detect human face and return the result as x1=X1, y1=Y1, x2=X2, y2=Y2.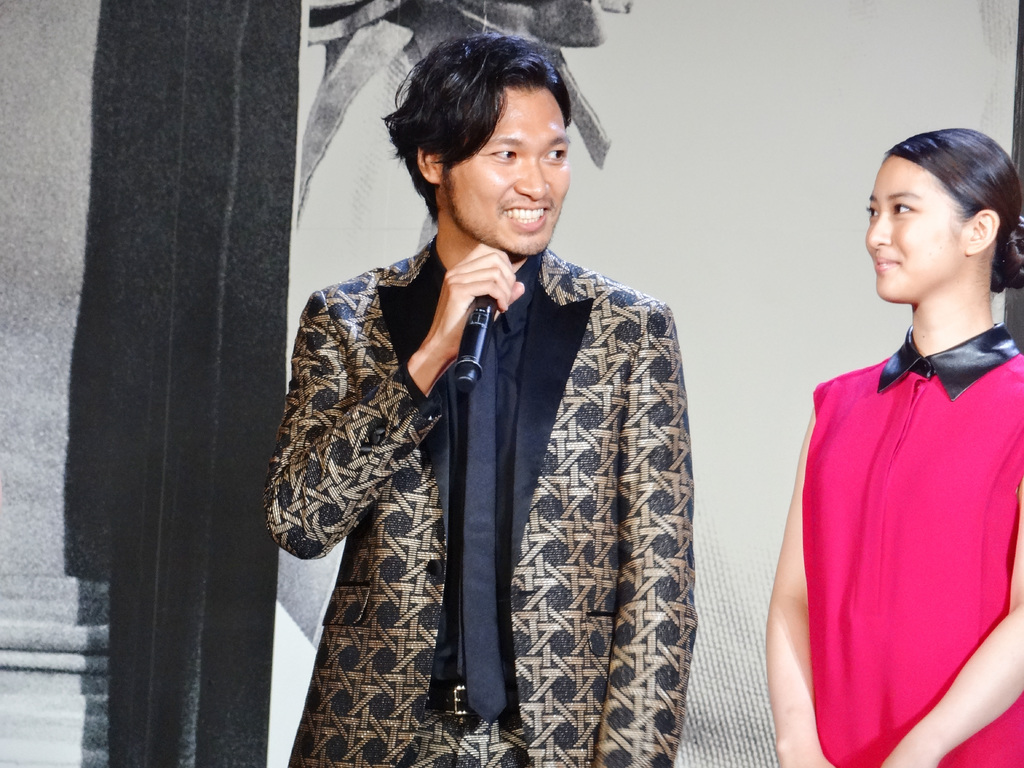
x1=444, y1=86, x2=571, y2=258.
